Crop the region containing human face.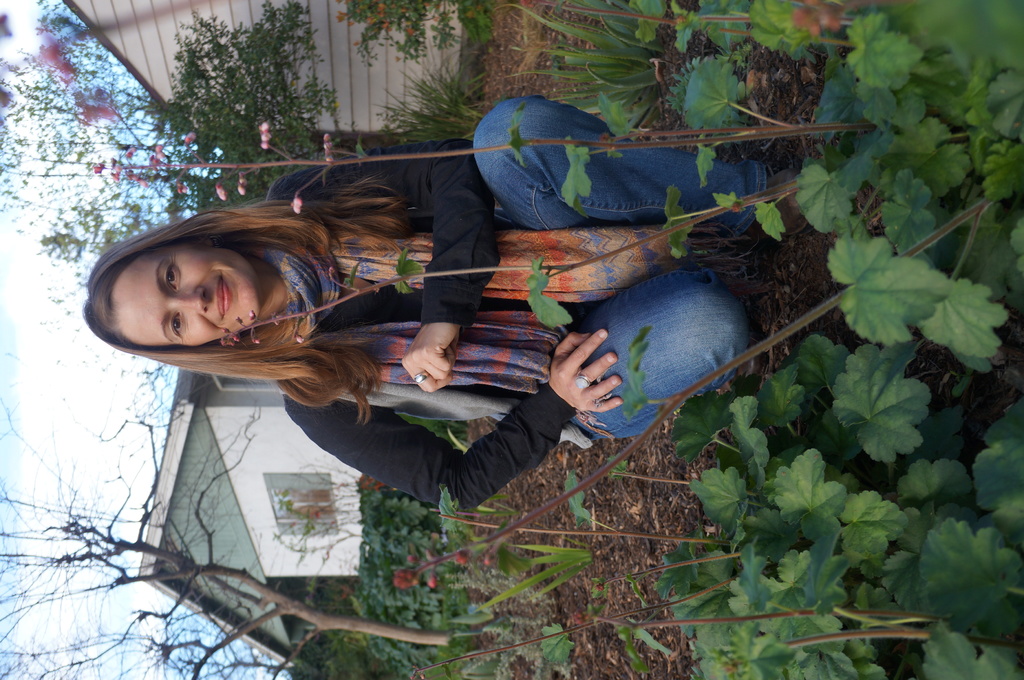
Crop region: (108,242,263,356).
